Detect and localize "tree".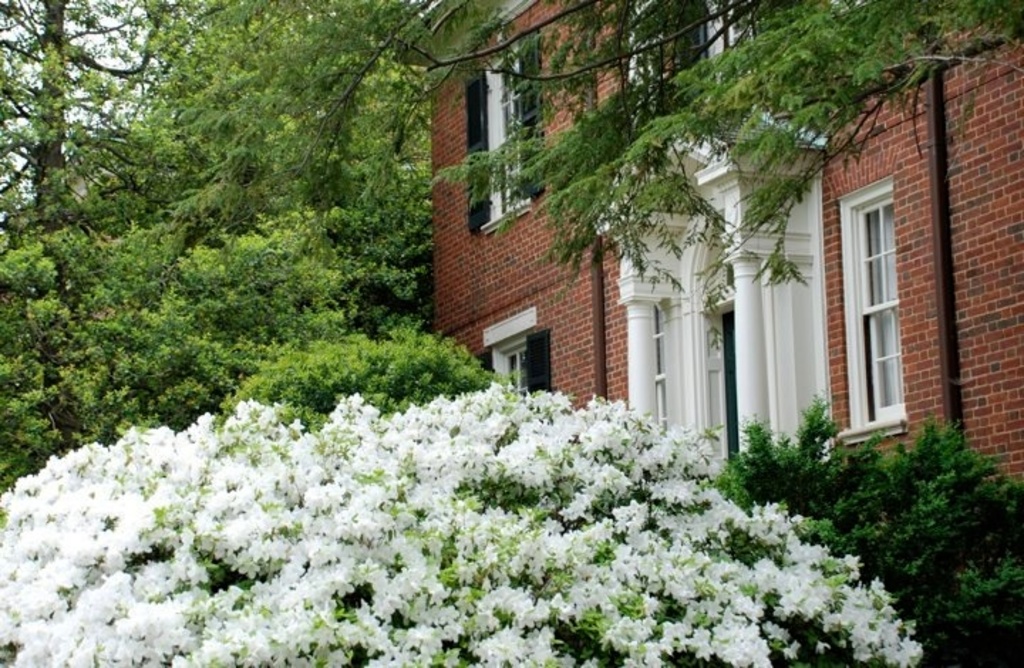
Localized at [216,327,496,425].
